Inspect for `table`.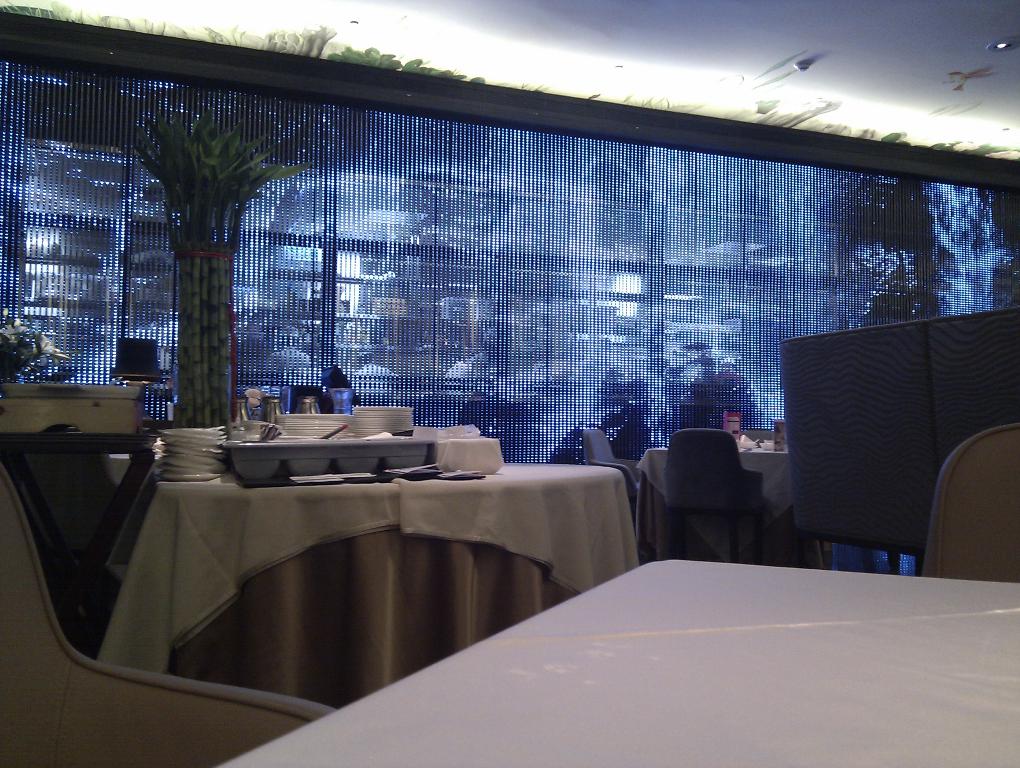
Inspection: 0/426/171/646.
